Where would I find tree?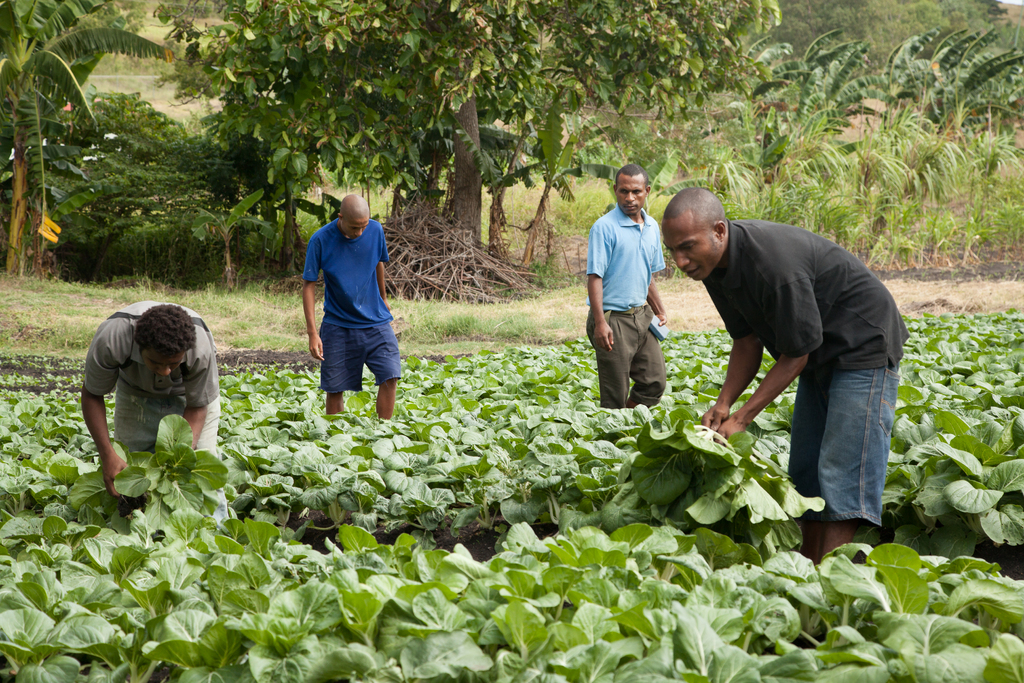
At 0:0:172:281.
